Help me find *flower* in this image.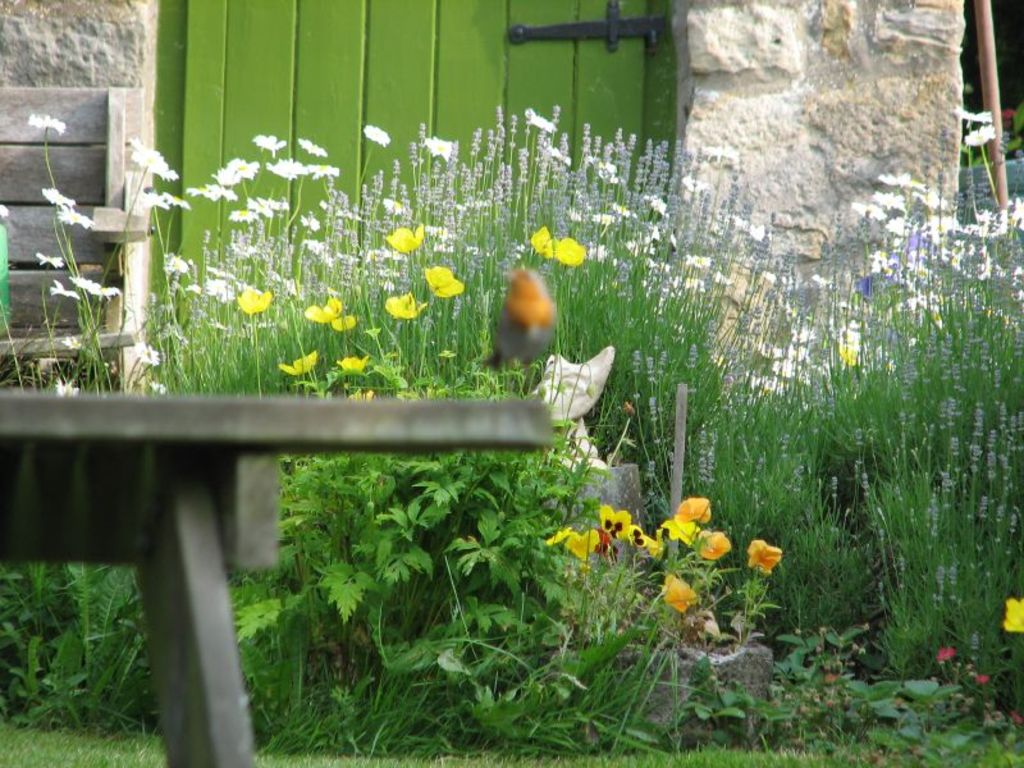
Found it: 375/287/424/321.
